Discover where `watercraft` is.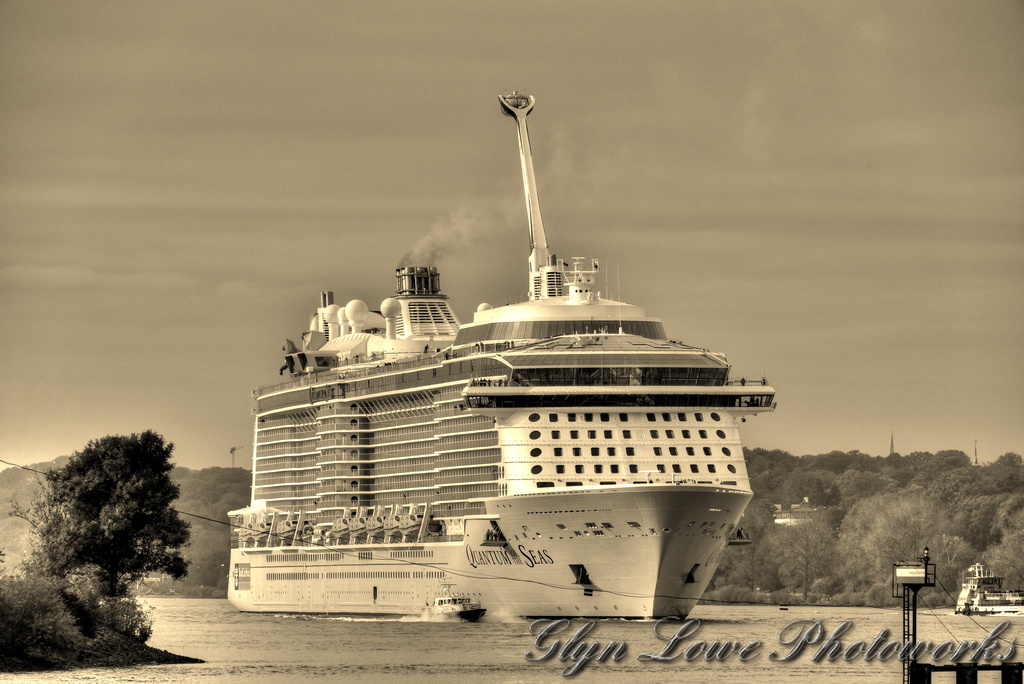
Discovered at locate(219, 89, 774, 619).
